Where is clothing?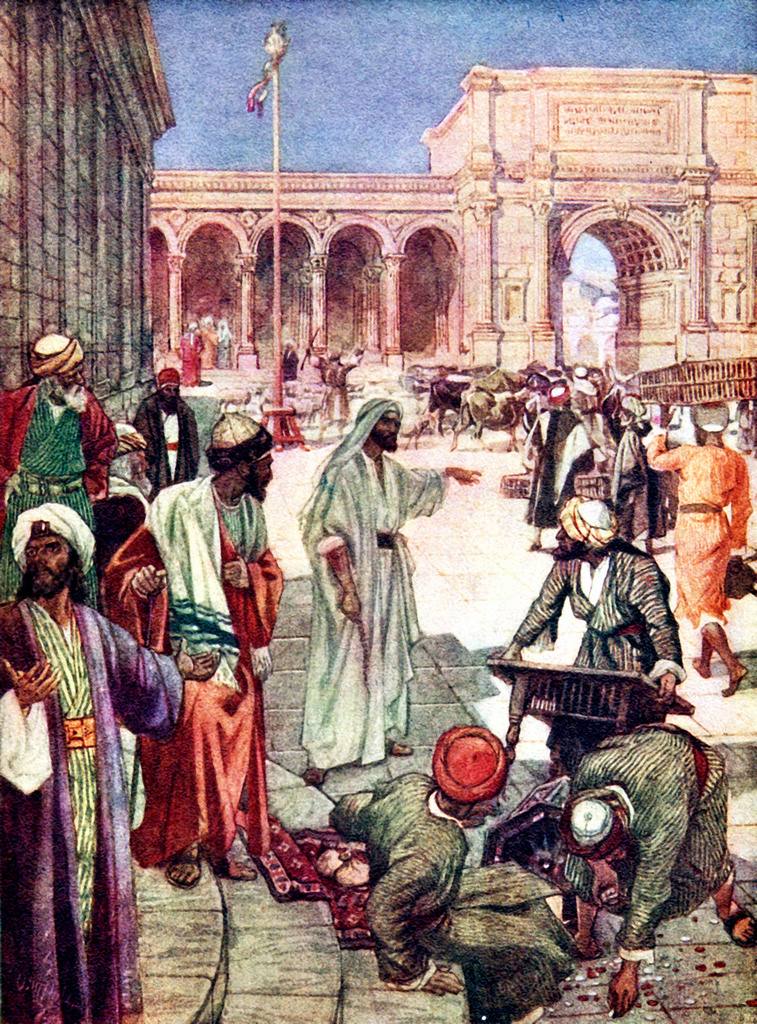
(left=97, top=474, right=285, bottom=852).
